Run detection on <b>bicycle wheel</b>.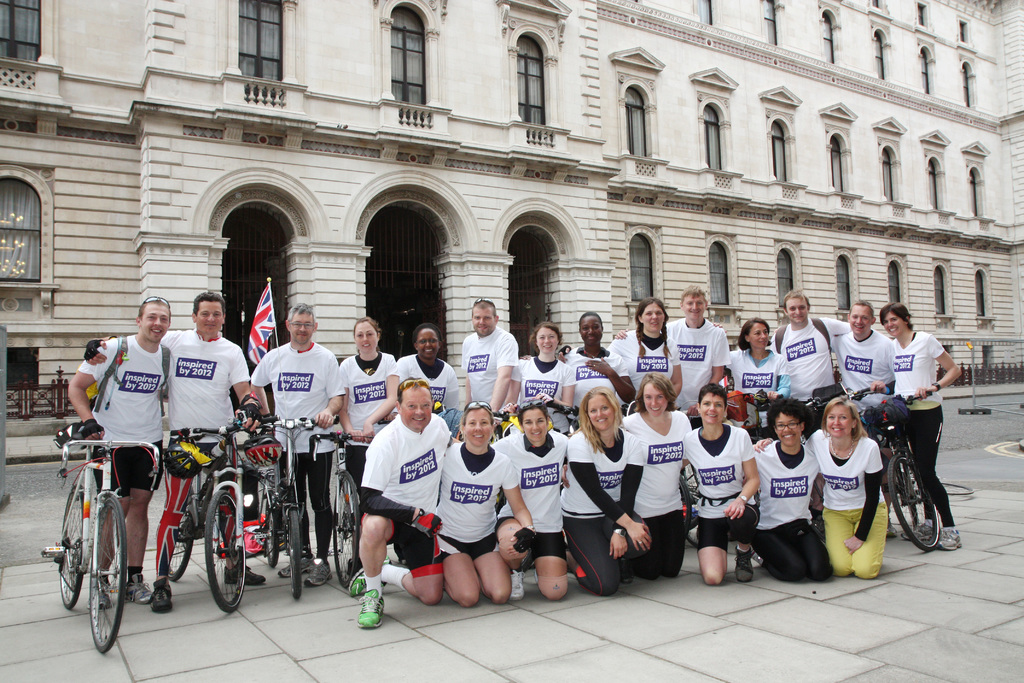
Result: bbox(263, 493, 280, 568).
